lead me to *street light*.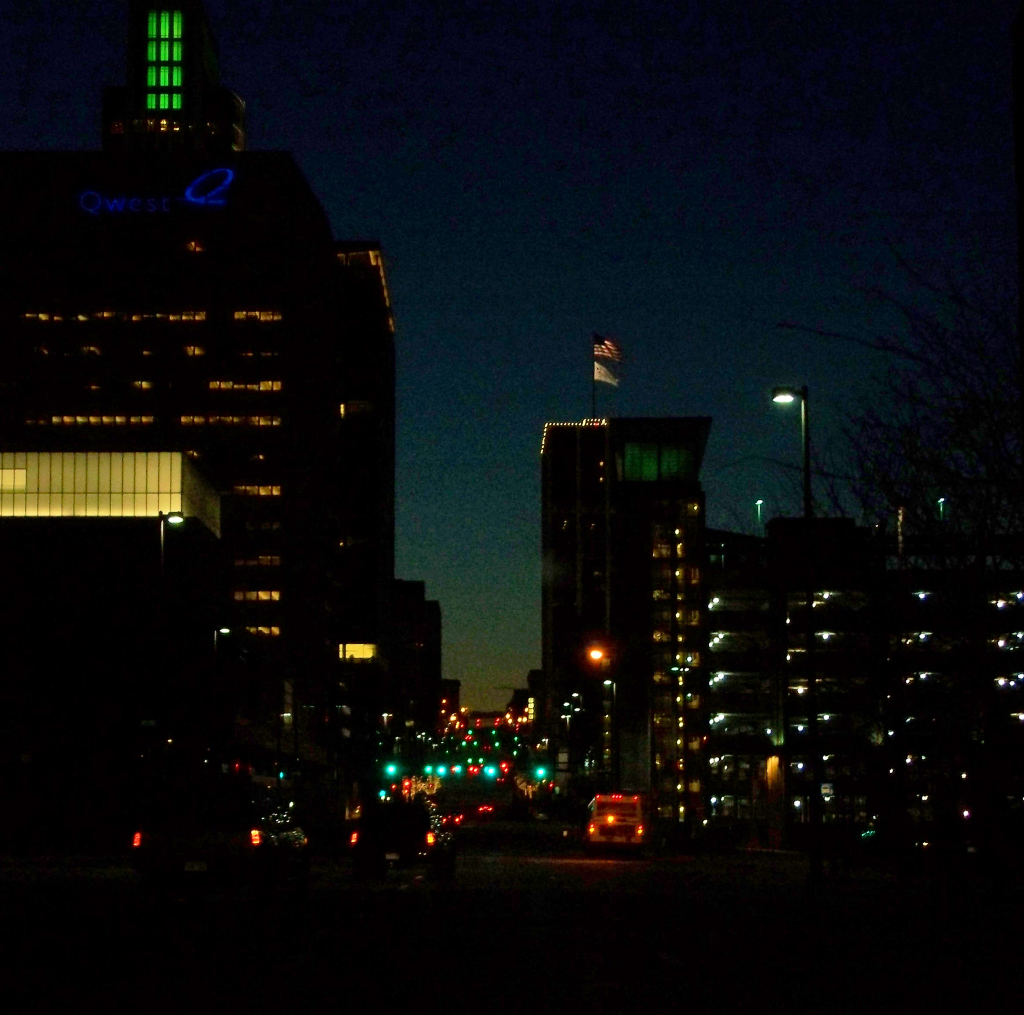
Lead to Rect(772, 387, 815, 813).
